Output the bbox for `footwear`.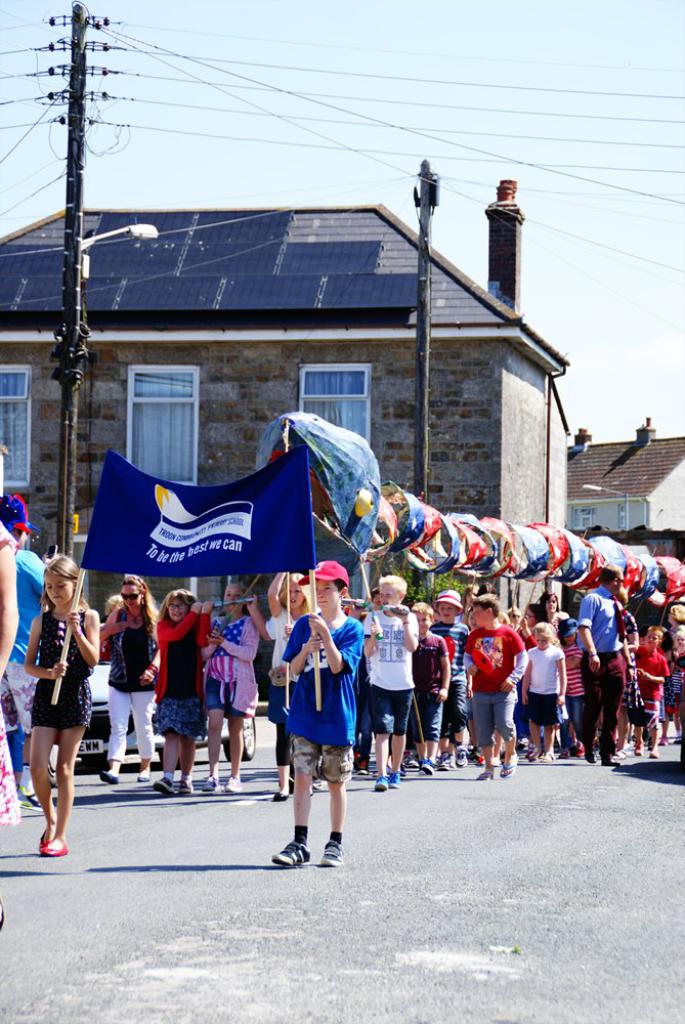
472/746/479/764.
